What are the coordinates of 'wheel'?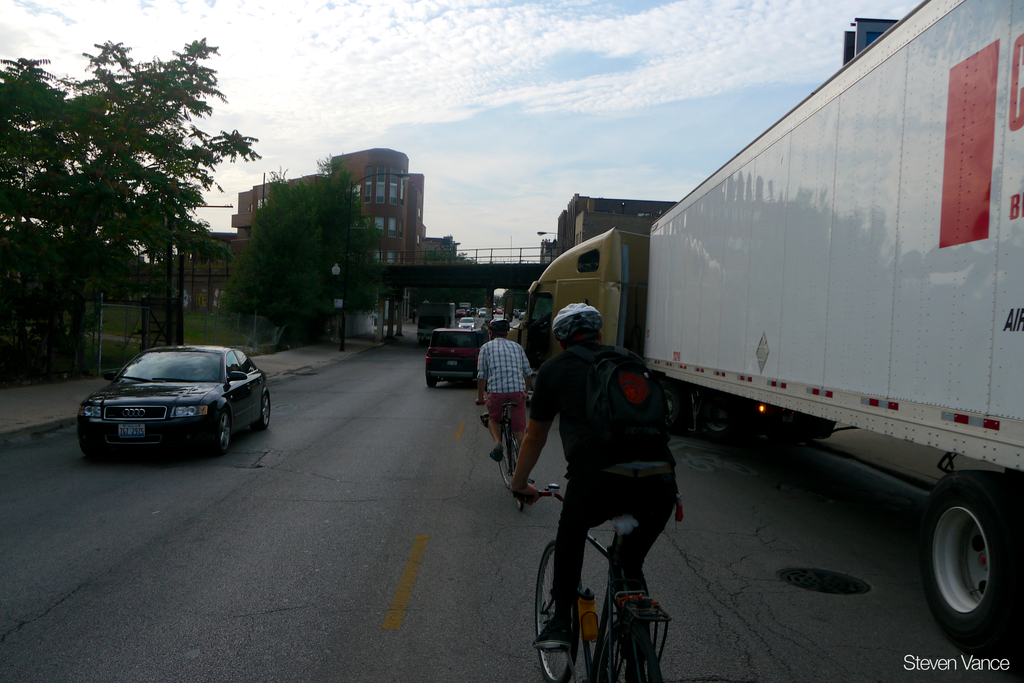
<box>252,388,275,436</box>.
